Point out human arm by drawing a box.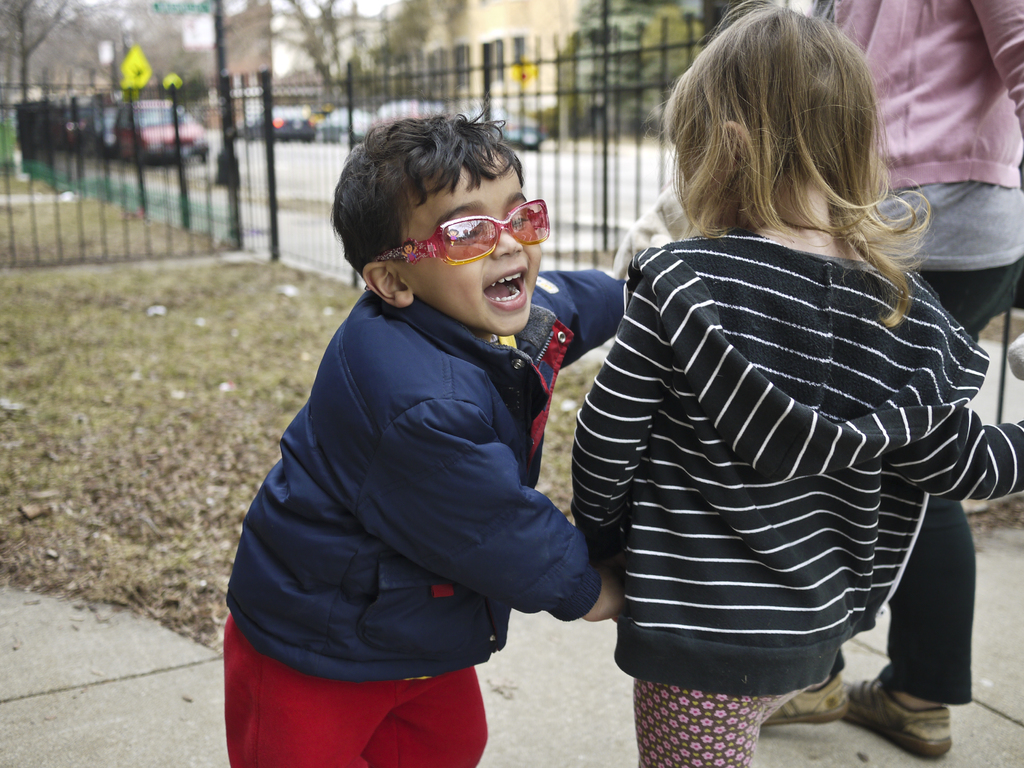
[530, 267, 614, 357].
